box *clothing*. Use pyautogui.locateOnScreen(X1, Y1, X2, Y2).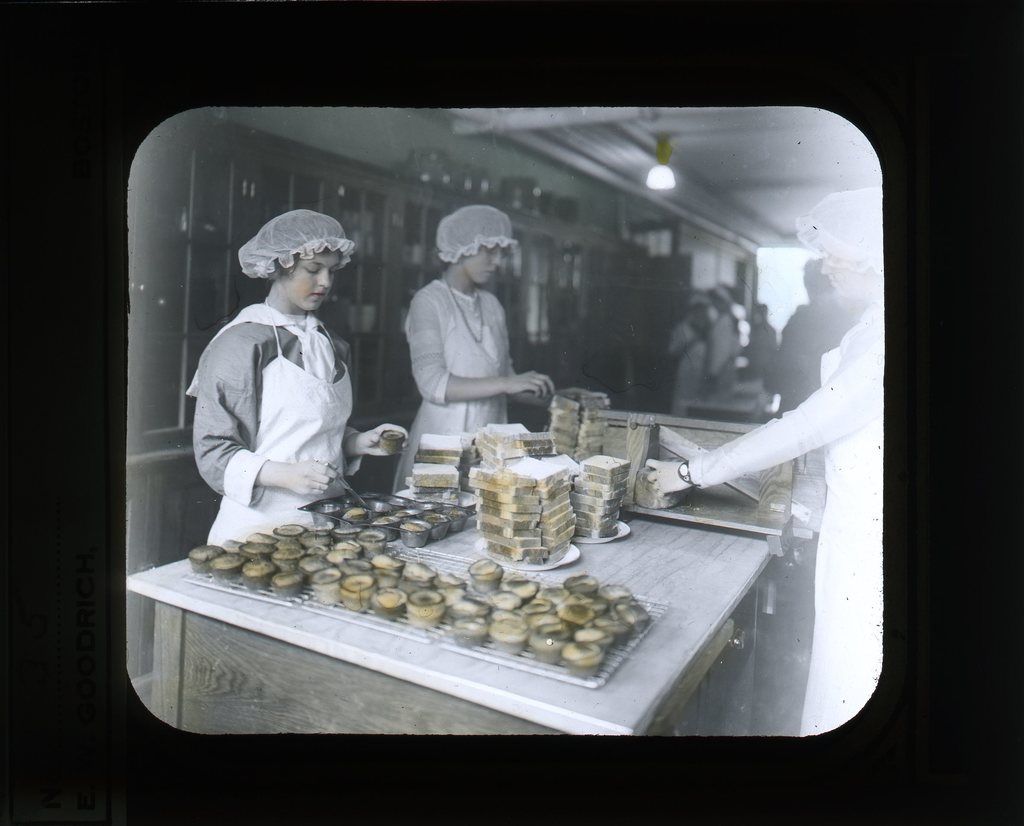
pyautogui.locateOnScreen(682, 310, 890, 738).
